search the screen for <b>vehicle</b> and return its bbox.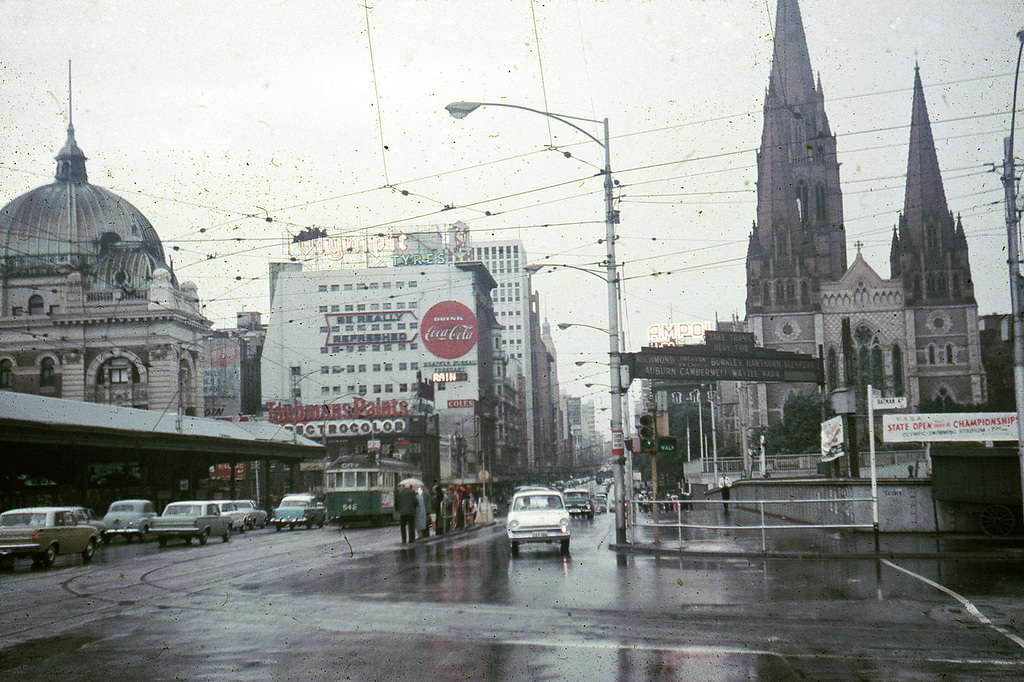
Found: pyautogui.locateOnScreen(237, 501, 268, 530).
